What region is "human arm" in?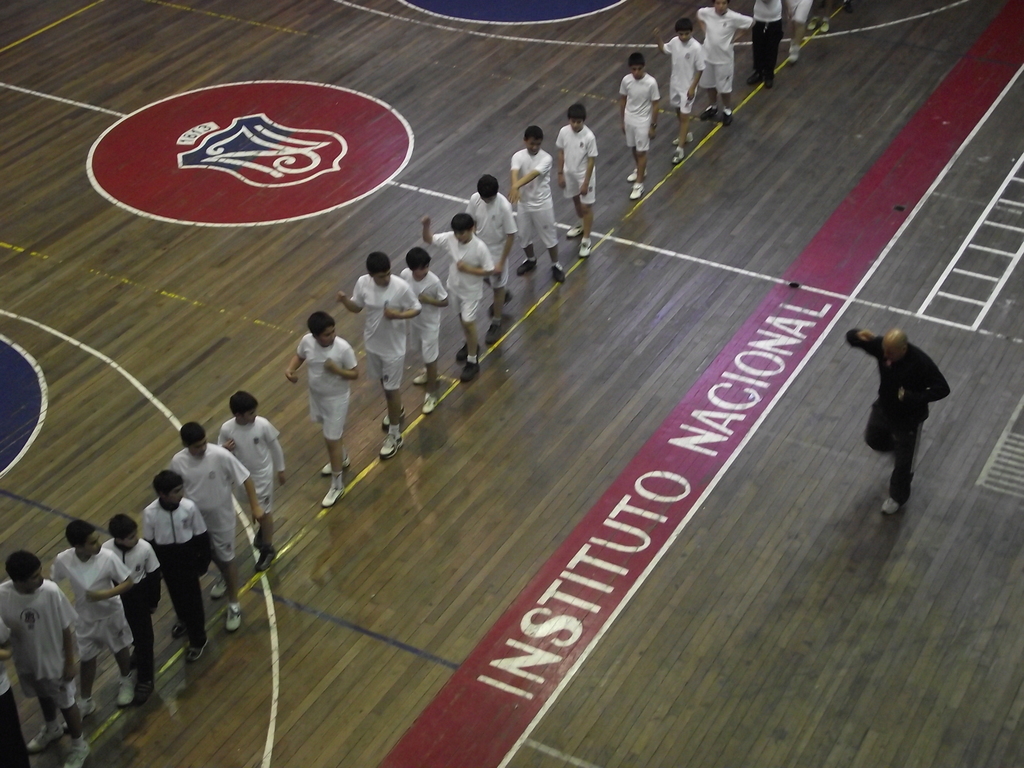
left=447, top=233, right=499, bottom=280.
